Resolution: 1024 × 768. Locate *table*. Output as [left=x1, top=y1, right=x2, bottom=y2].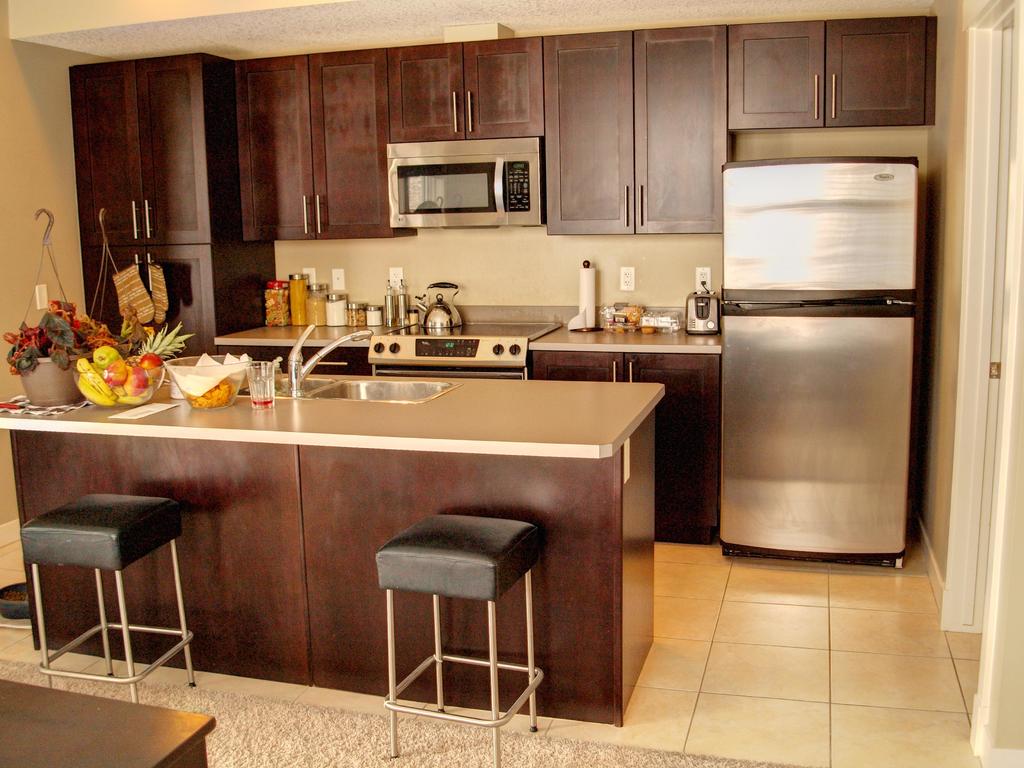
[left=0, top=371, right=665, bottom=728].
